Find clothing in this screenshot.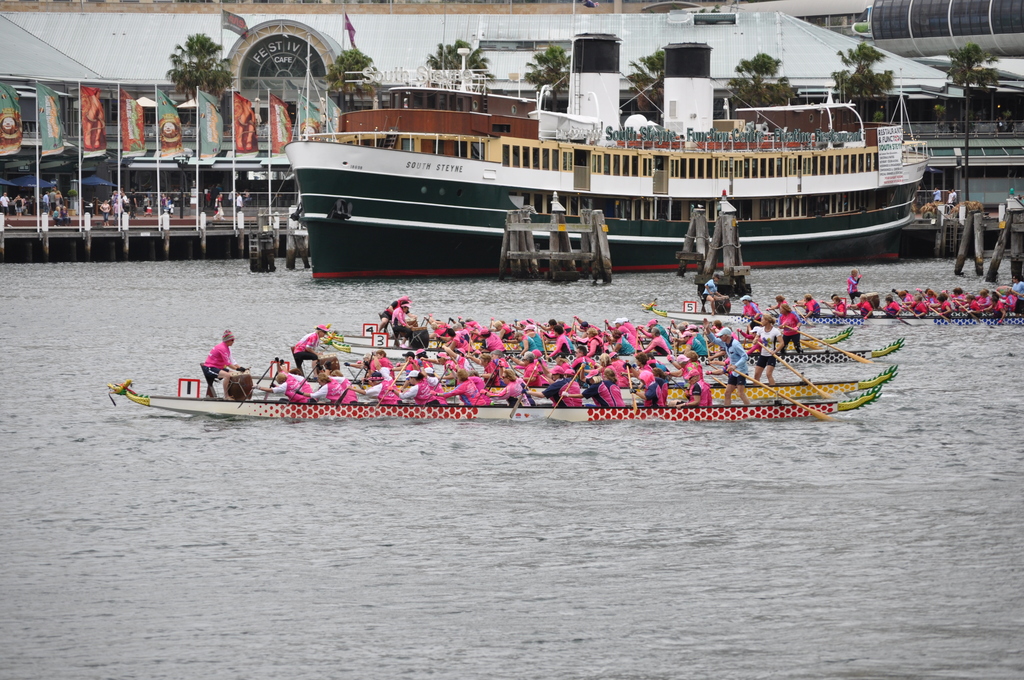
The bounding box for clothing is <box>913,300,922,315</box>.
